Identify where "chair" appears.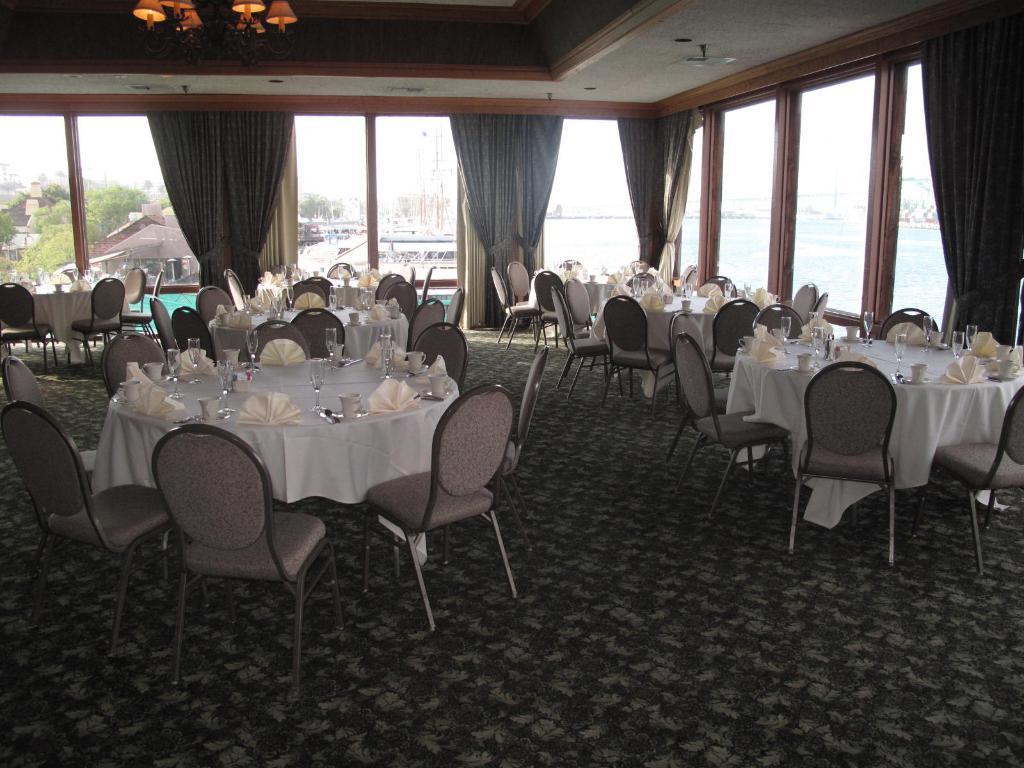
Appears at x1=366 y1=385 x2=521 y2=631.
